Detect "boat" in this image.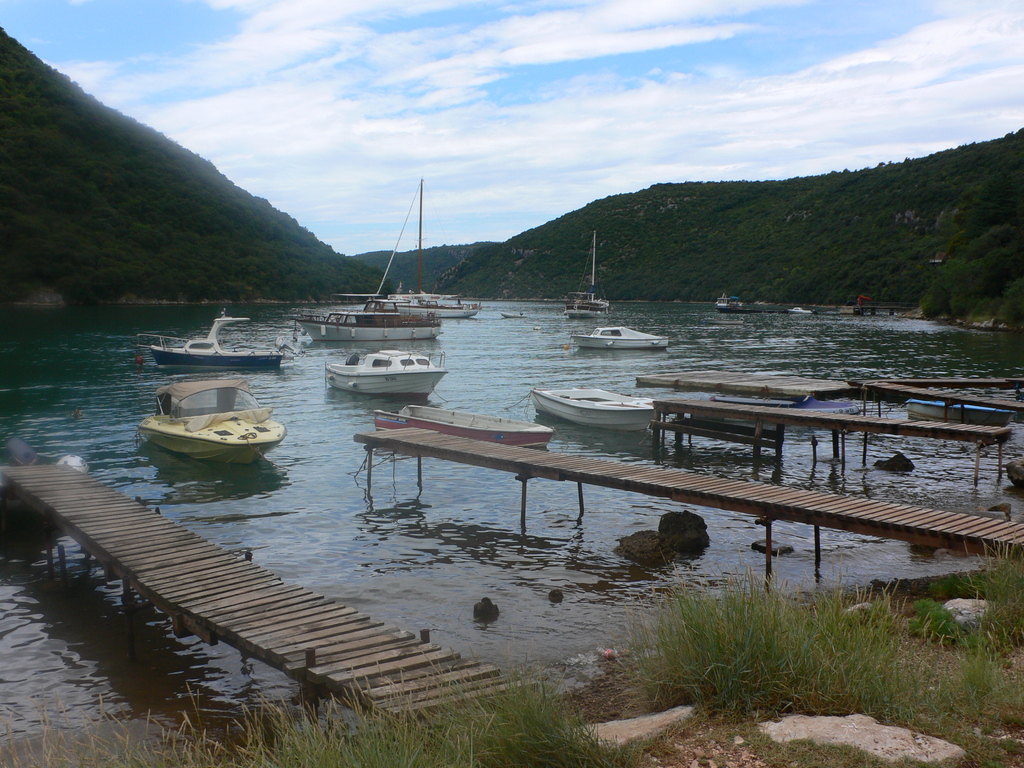
Detection: l=557, t=229, r=614, b=325.
